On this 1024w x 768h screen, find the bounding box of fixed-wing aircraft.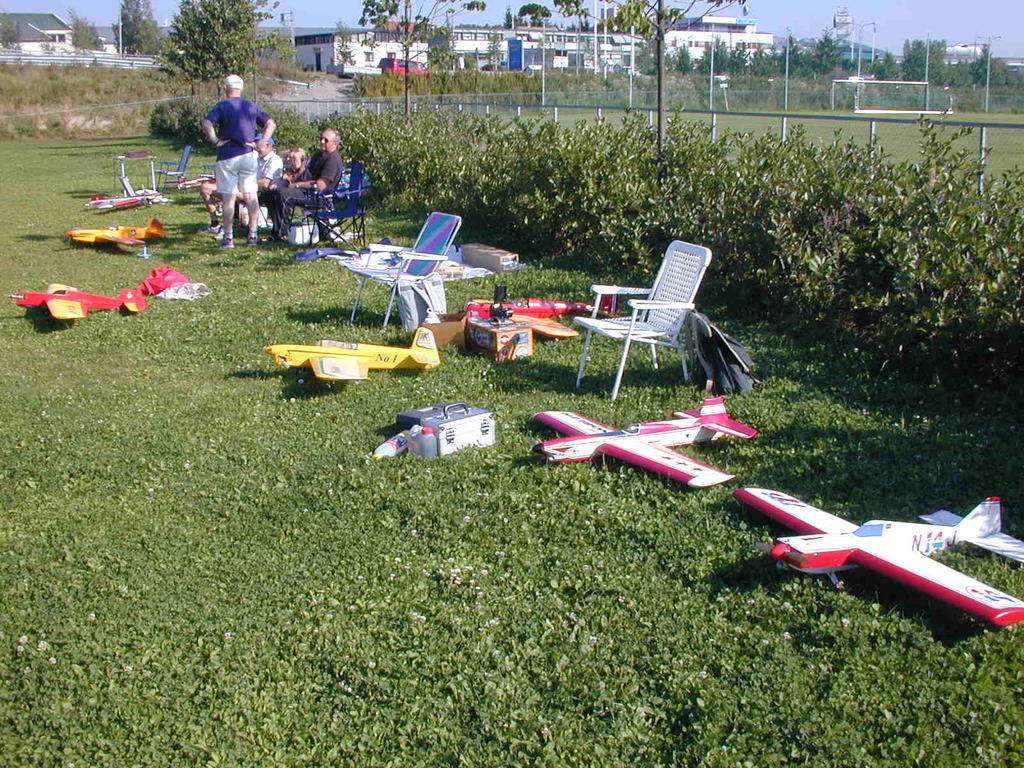
Bounding box: region(69, 218, 168, 248).
